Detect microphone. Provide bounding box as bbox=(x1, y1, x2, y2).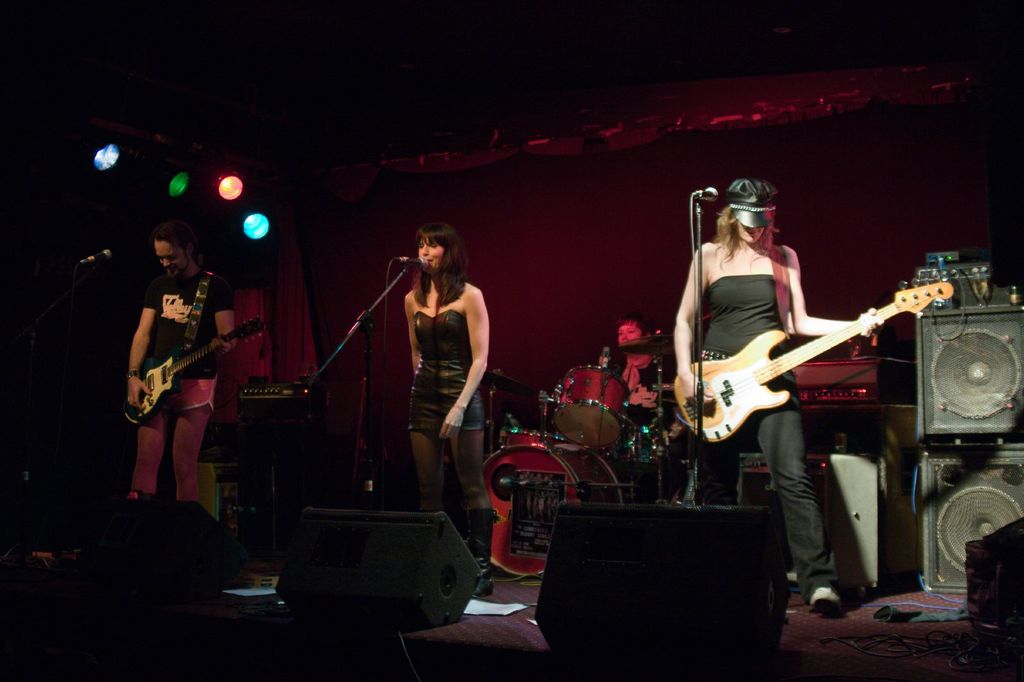
bbox=(685, 179, 726, 199).
